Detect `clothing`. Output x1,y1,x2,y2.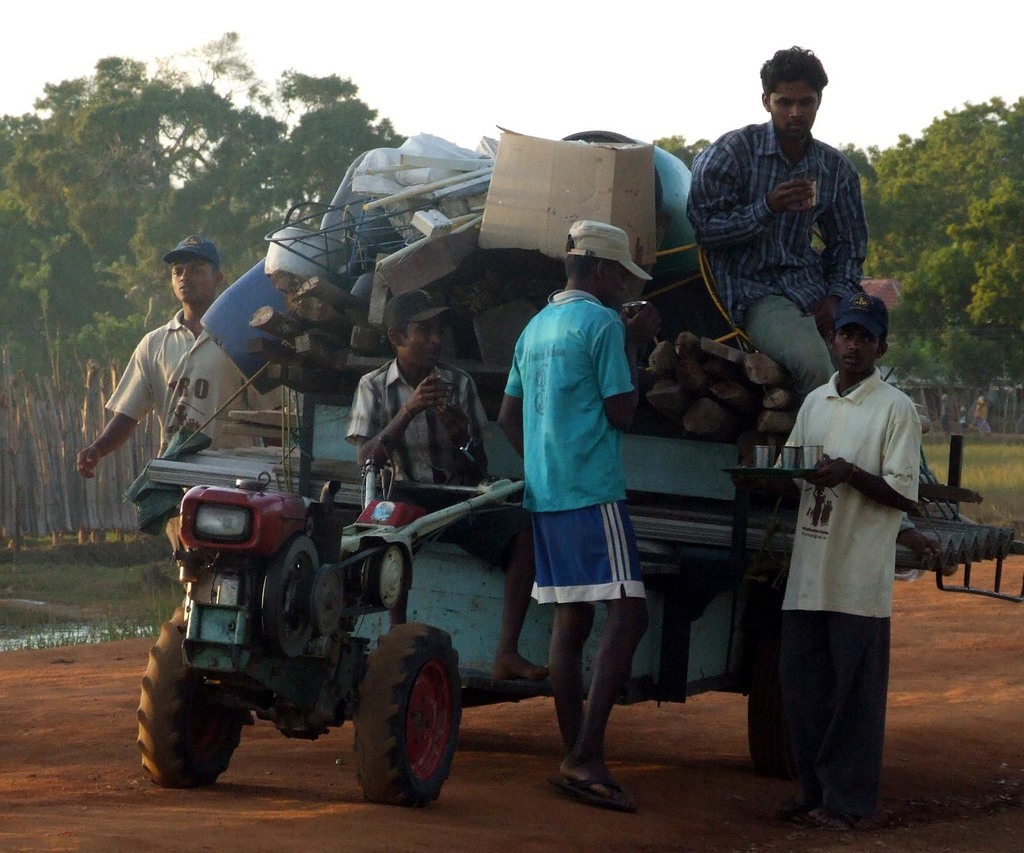
685,122,873,403.
